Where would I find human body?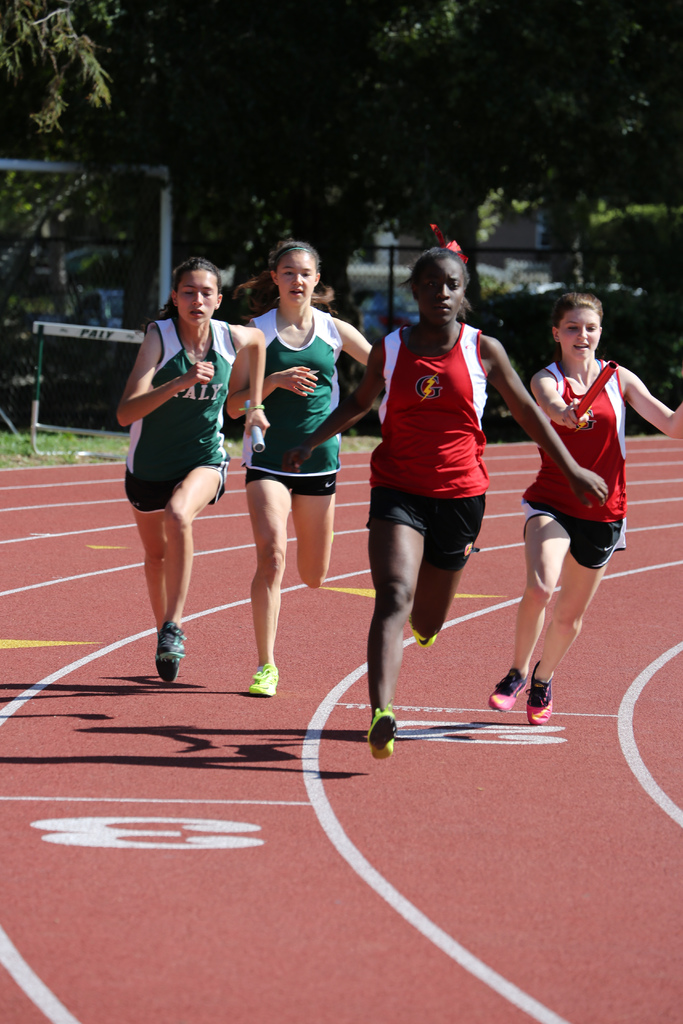
At (287,325,611,764).
